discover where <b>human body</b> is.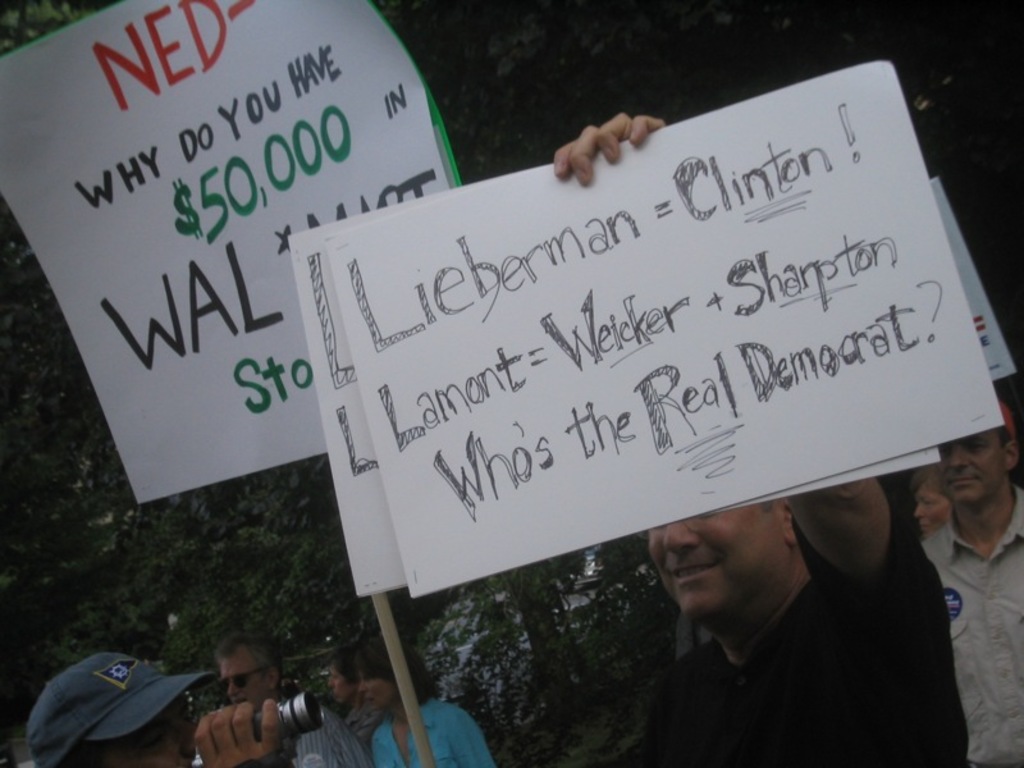
Discovered at [left=340, top=700, right=379, bottom=749].
